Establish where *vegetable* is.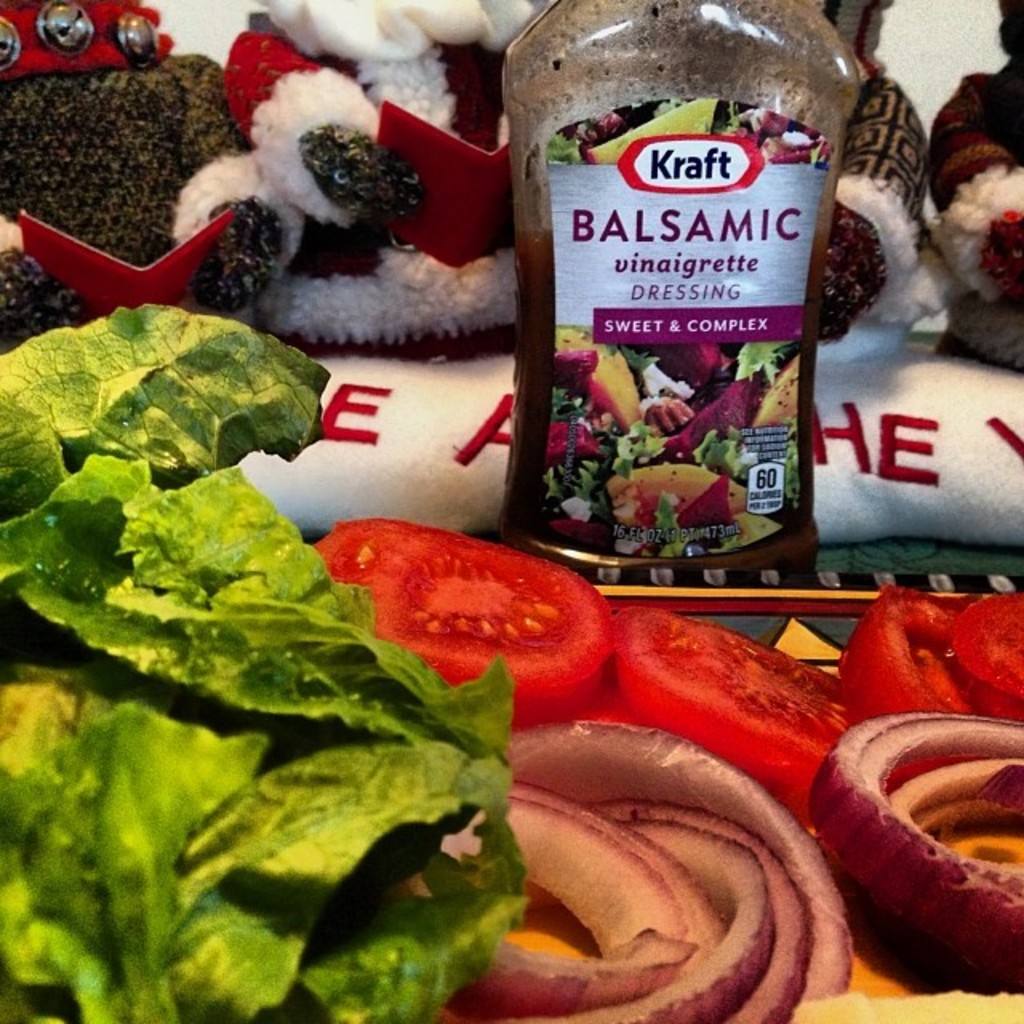
Established at bbox(805, 718, 1022, 987).
